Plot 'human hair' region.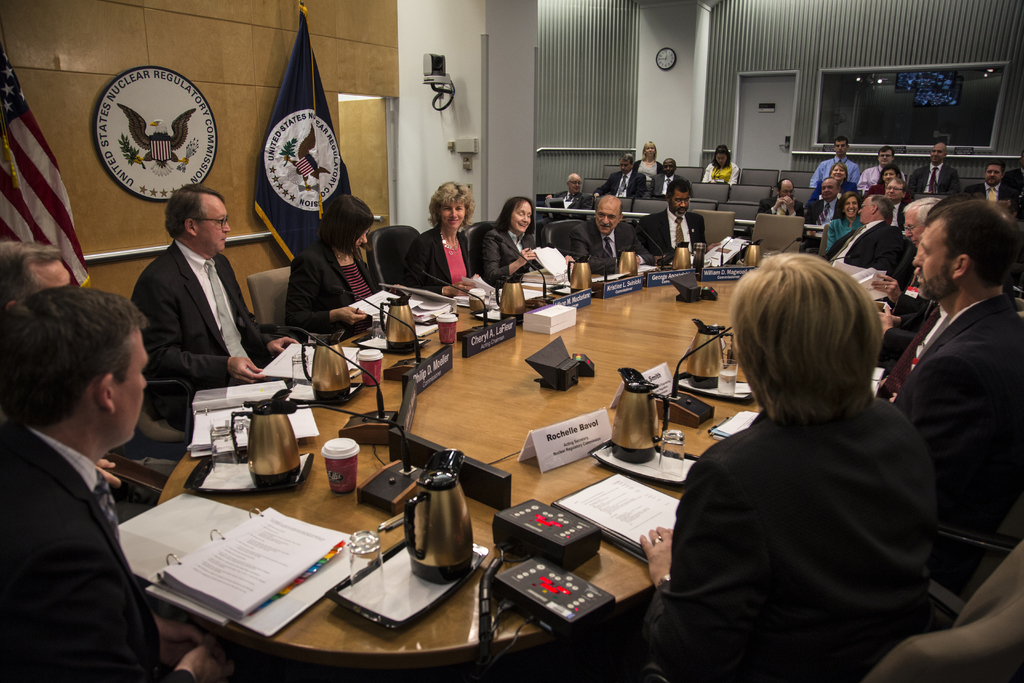
Plotted at region(495, 197, 535, 236).
